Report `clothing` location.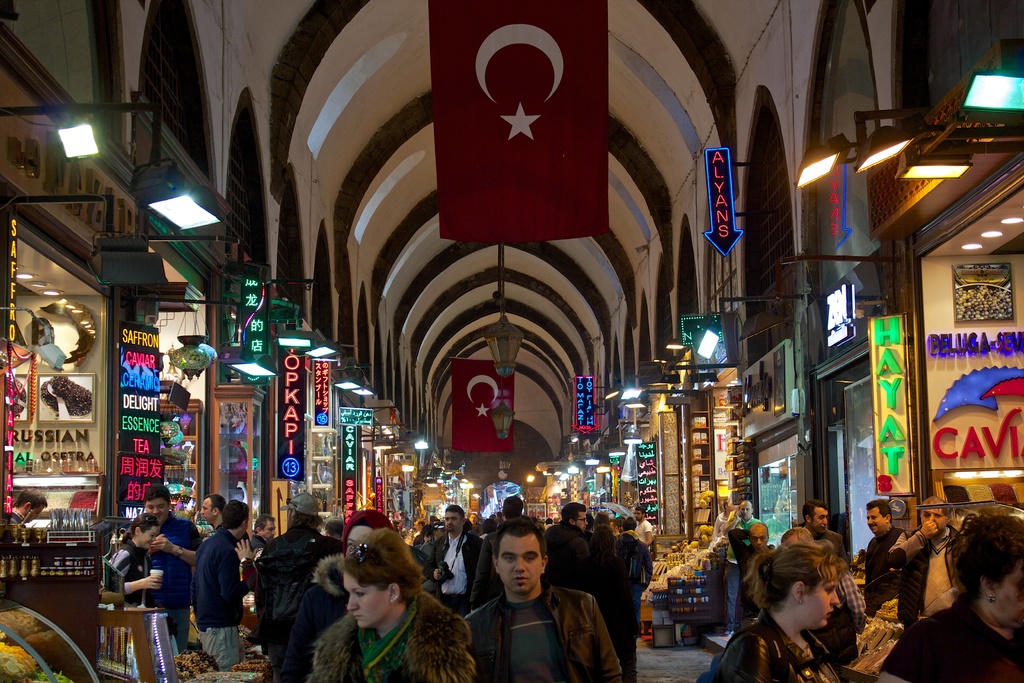
Report: bbox(453, 591, 632, 682).
